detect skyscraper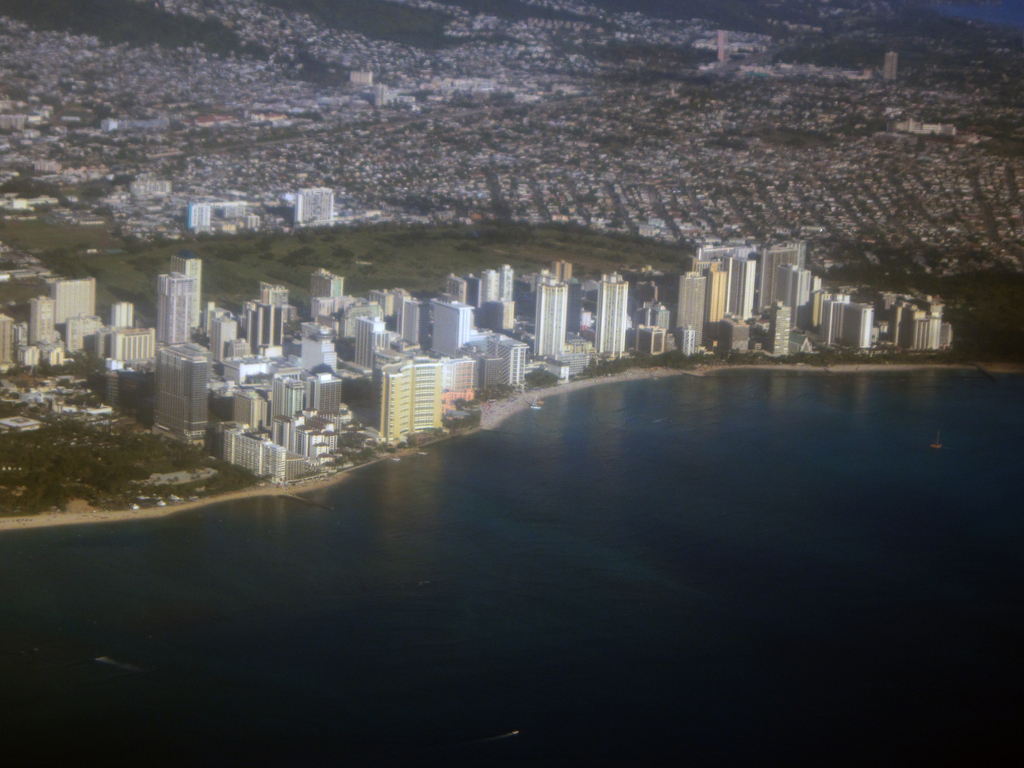
Rect(705, 266, 730, 346)
